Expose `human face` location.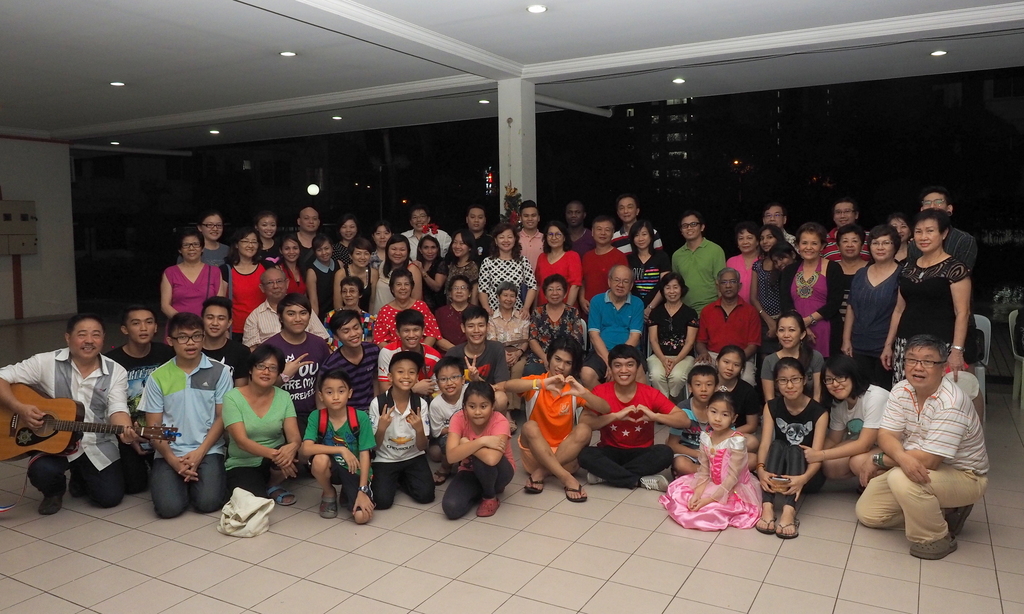
Exposed at 468,211,483,231.
